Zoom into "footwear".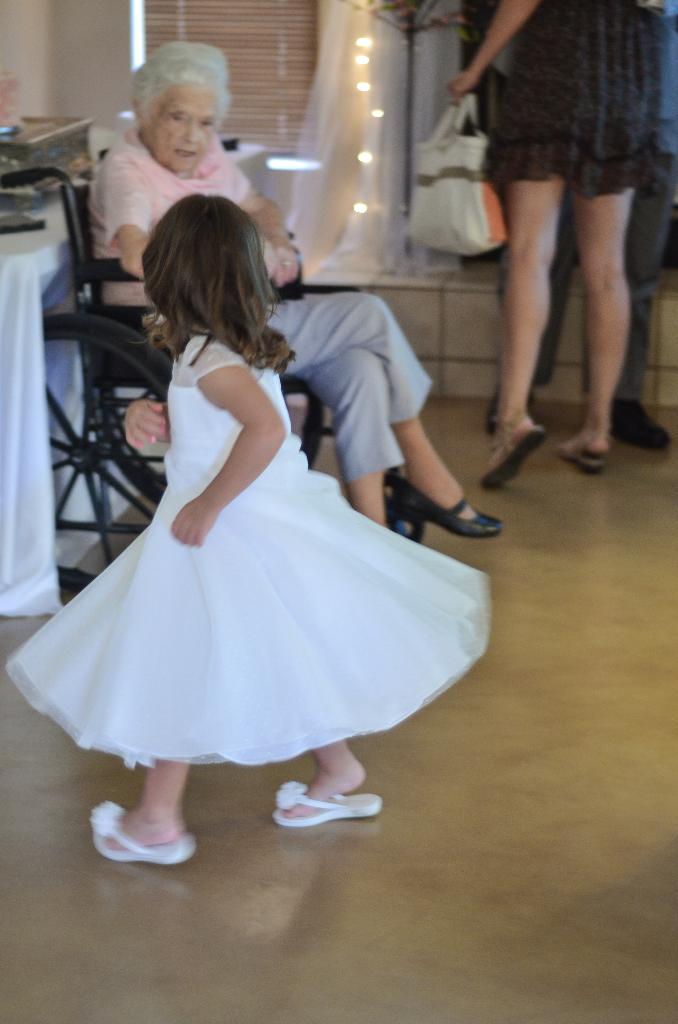
Zoom target: bbox=(273, 781, 382, 826).
